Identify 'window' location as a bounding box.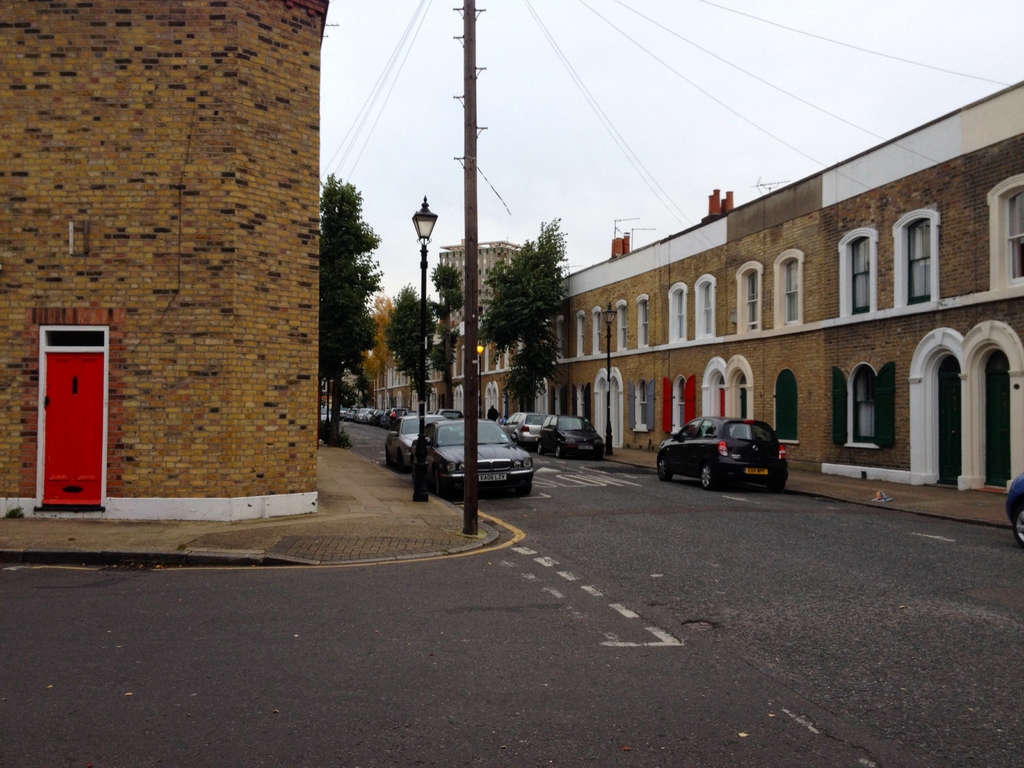
[829, 358, 898, 450].
